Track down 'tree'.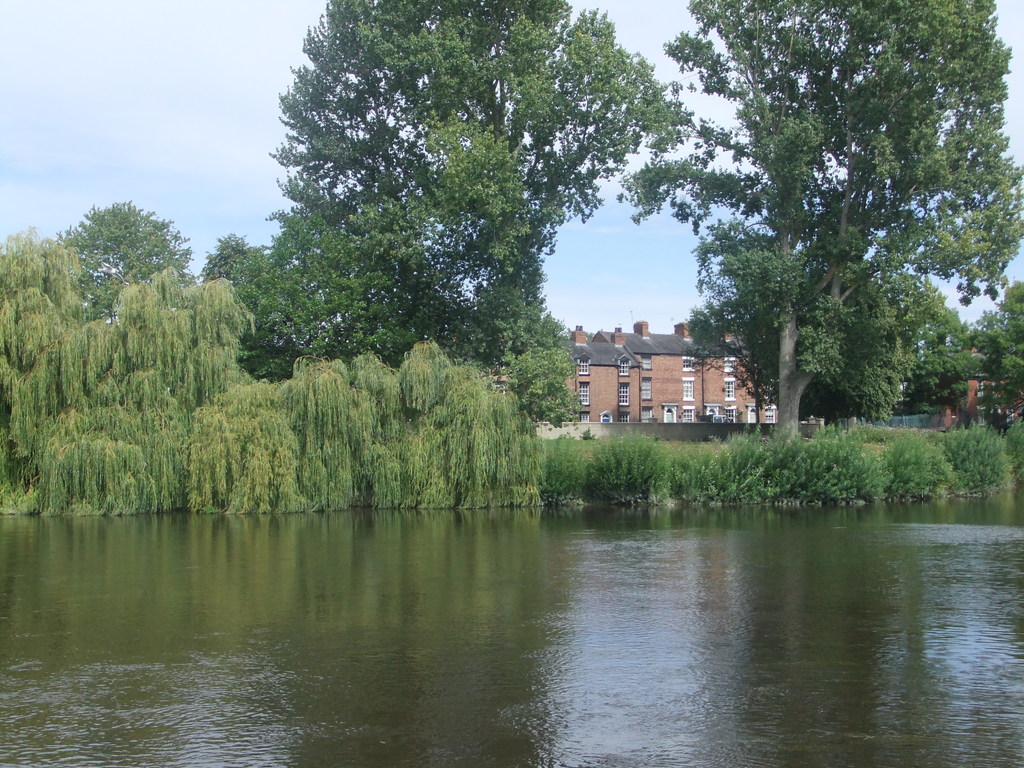
Tracked to detection(969, 275, 1023, 419).
